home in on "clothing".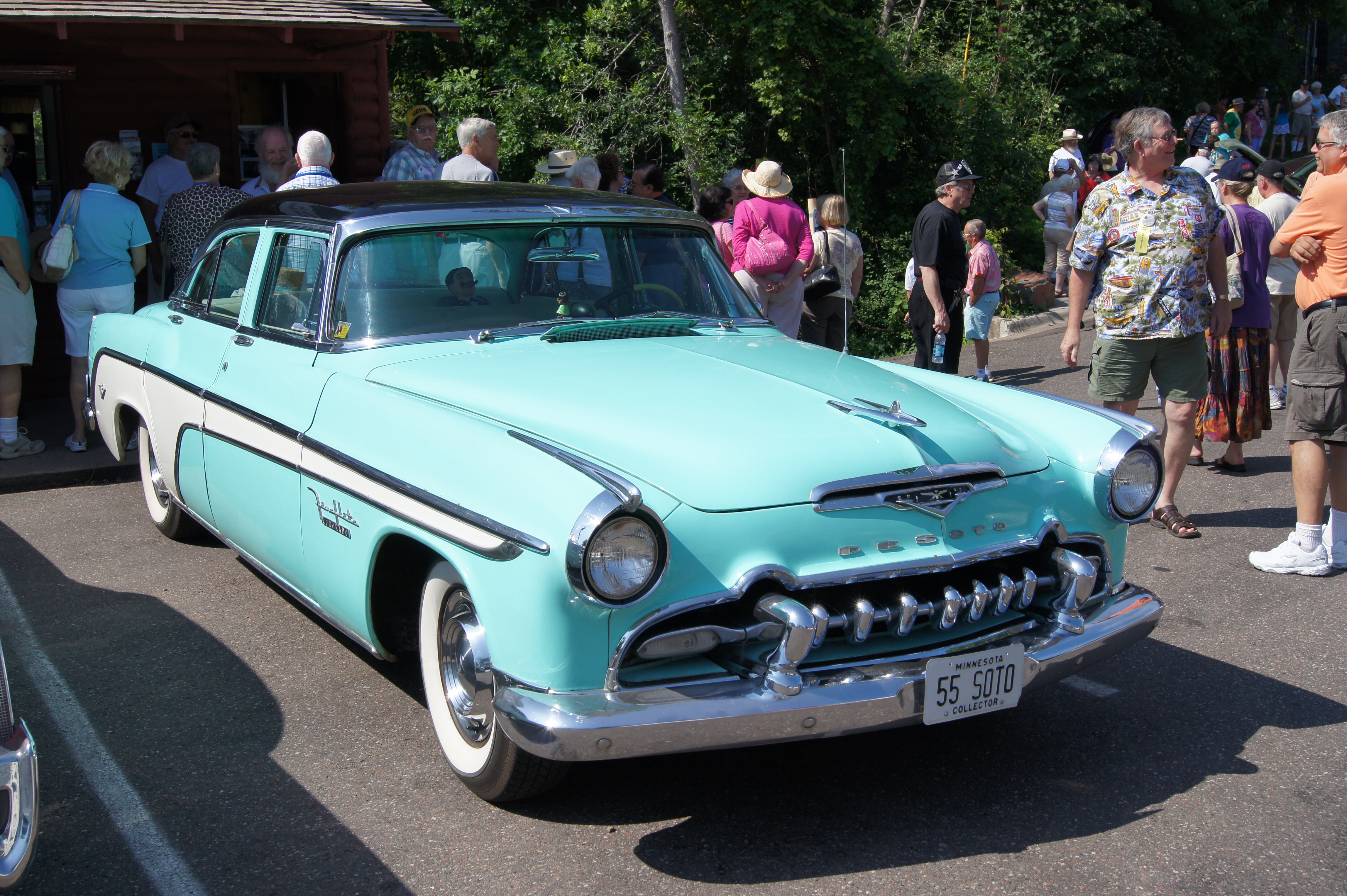
Homed in at 238:67:254:102.
